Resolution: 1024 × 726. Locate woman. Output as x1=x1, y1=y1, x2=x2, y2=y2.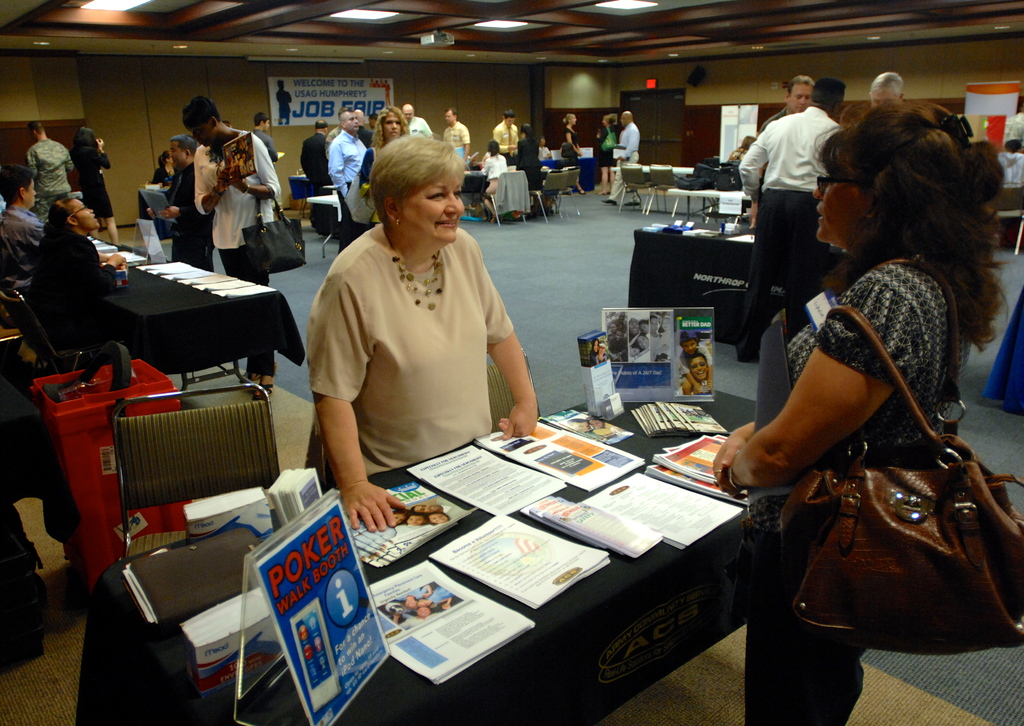
x1=596, y1=111, x2=617, y2=193.
